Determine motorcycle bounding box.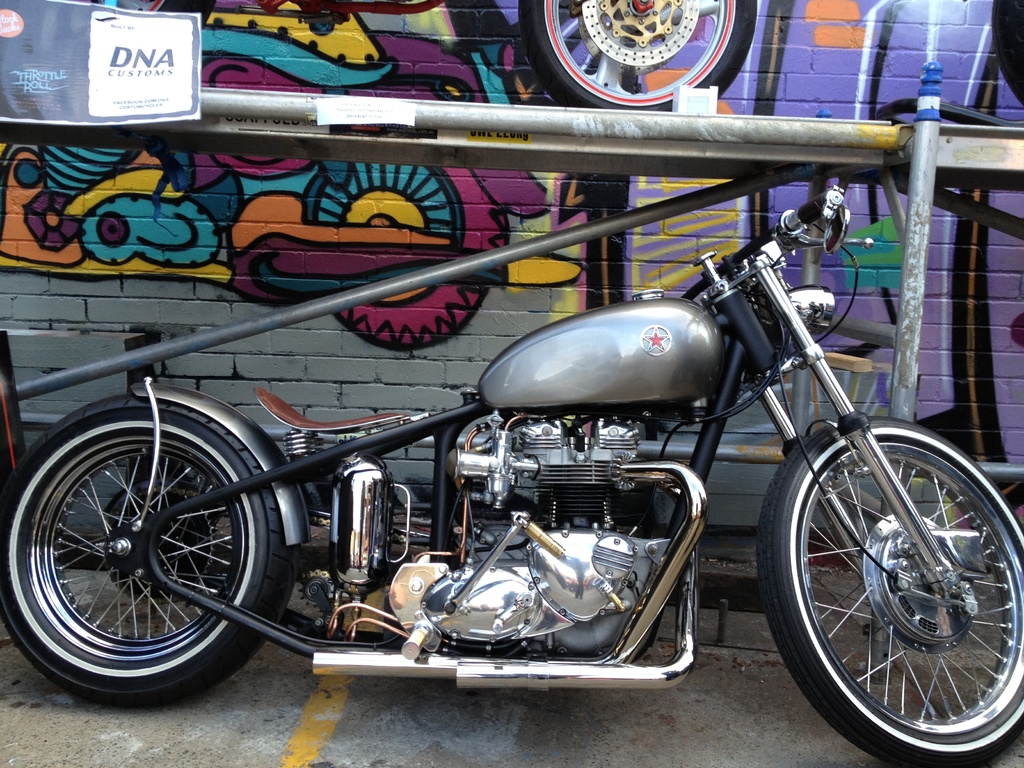
Determined: [35, 157, 995, 746].
